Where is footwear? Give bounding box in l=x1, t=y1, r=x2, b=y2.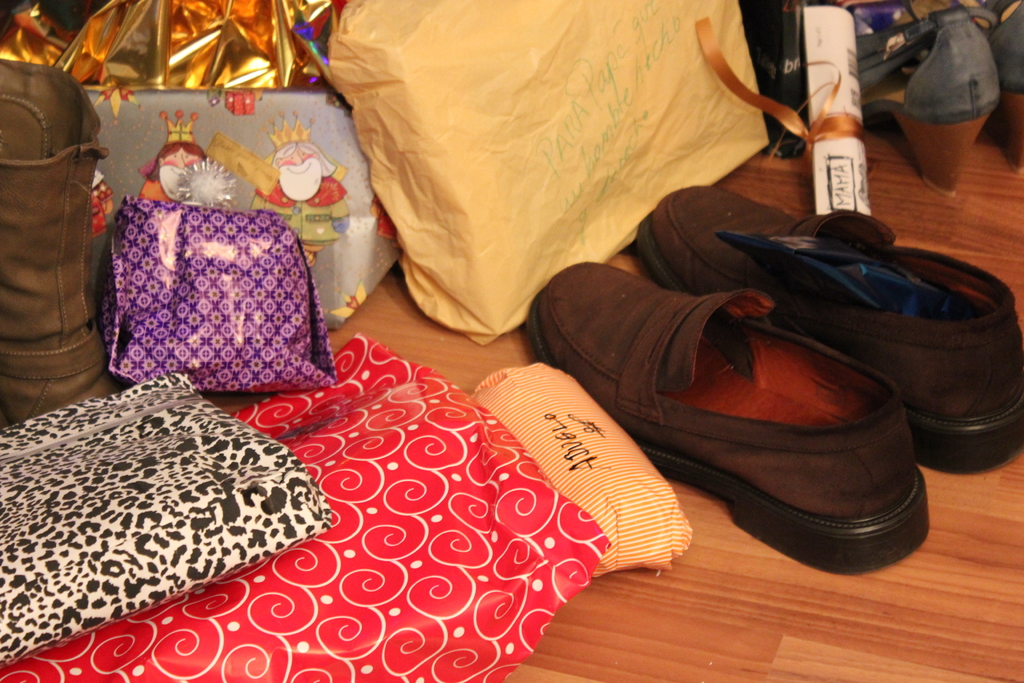
l=6, t=58, r=113, b=424.
